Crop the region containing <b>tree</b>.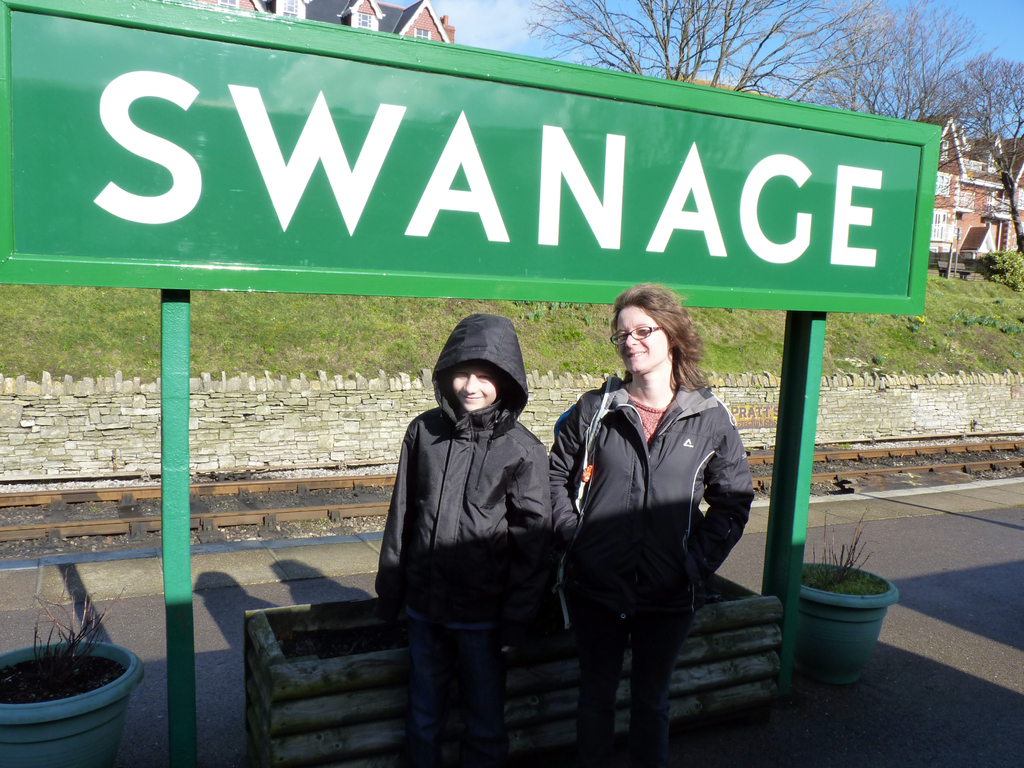
Crop region: (936, 52, 1023, 246).
